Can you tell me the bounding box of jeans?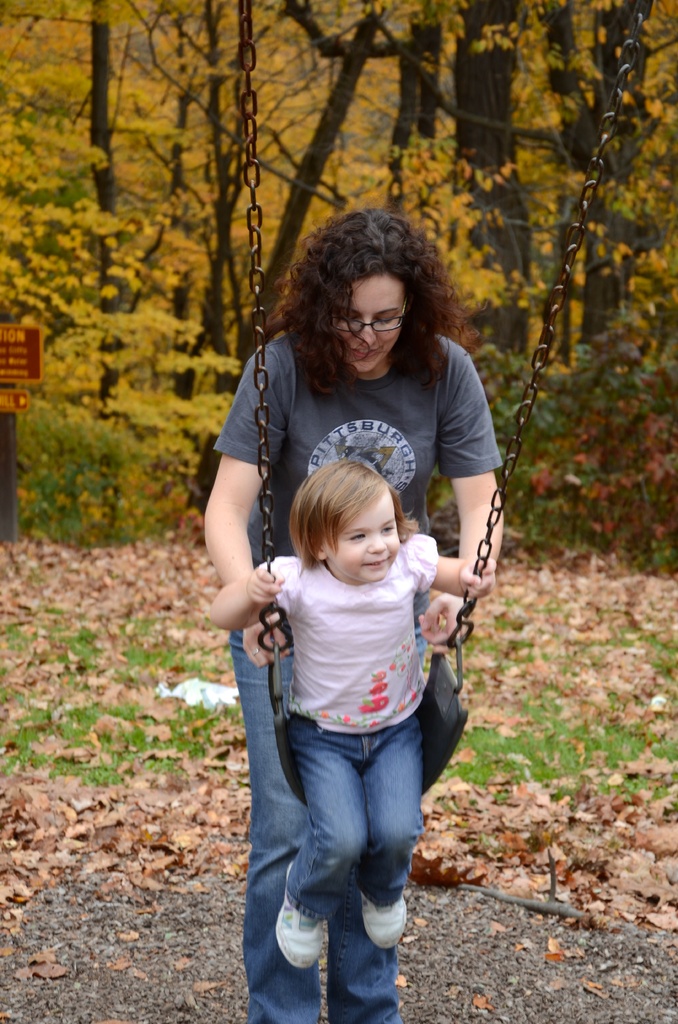
[x1=227, y1=626, x2=406, y2=1023].
